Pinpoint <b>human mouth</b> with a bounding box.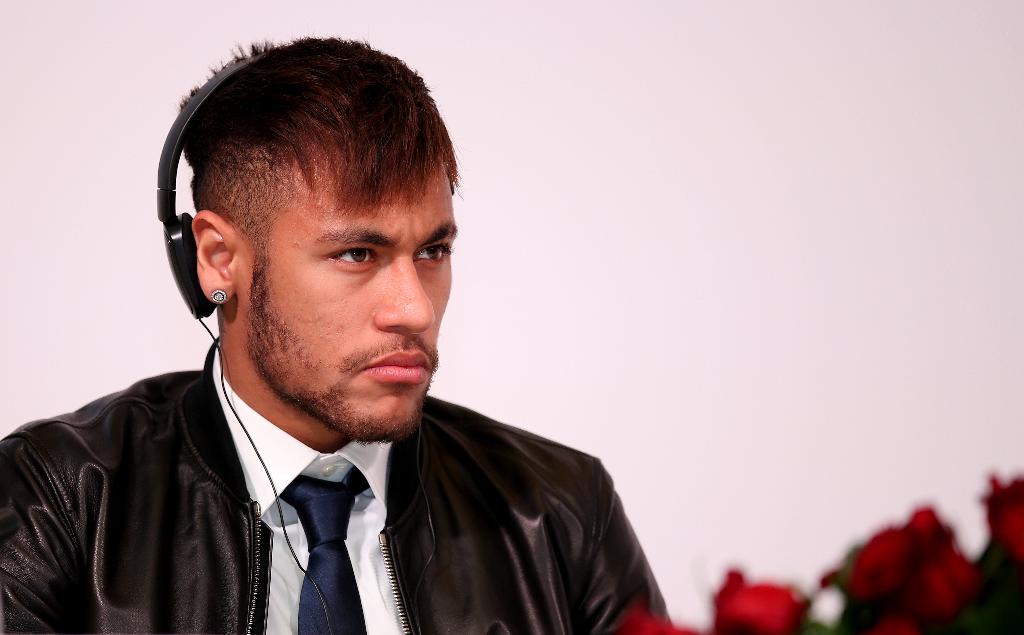
bbox=(358, 348, 429, 383).
